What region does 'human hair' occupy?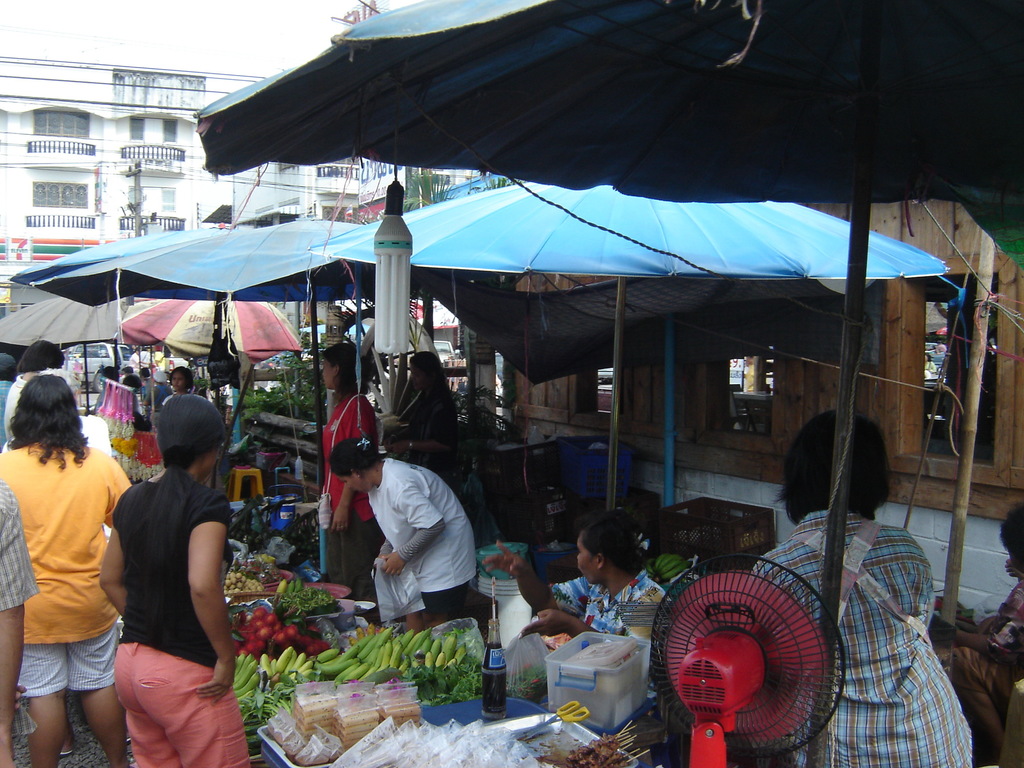
120/373/141/387.
